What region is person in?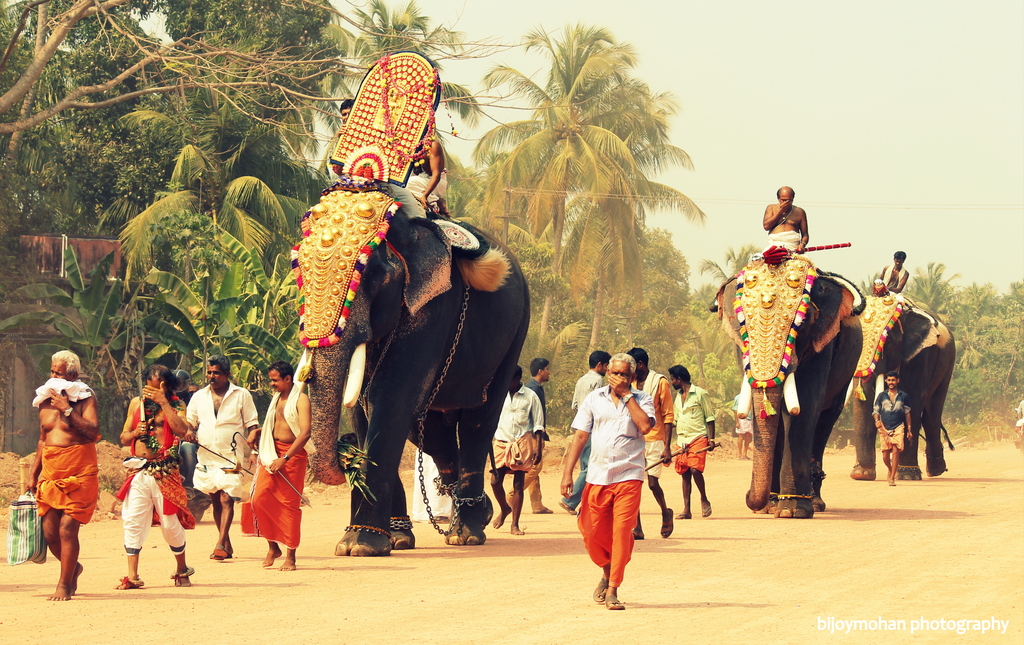
[x1=488, y1=363, x2=547, y2=533].
